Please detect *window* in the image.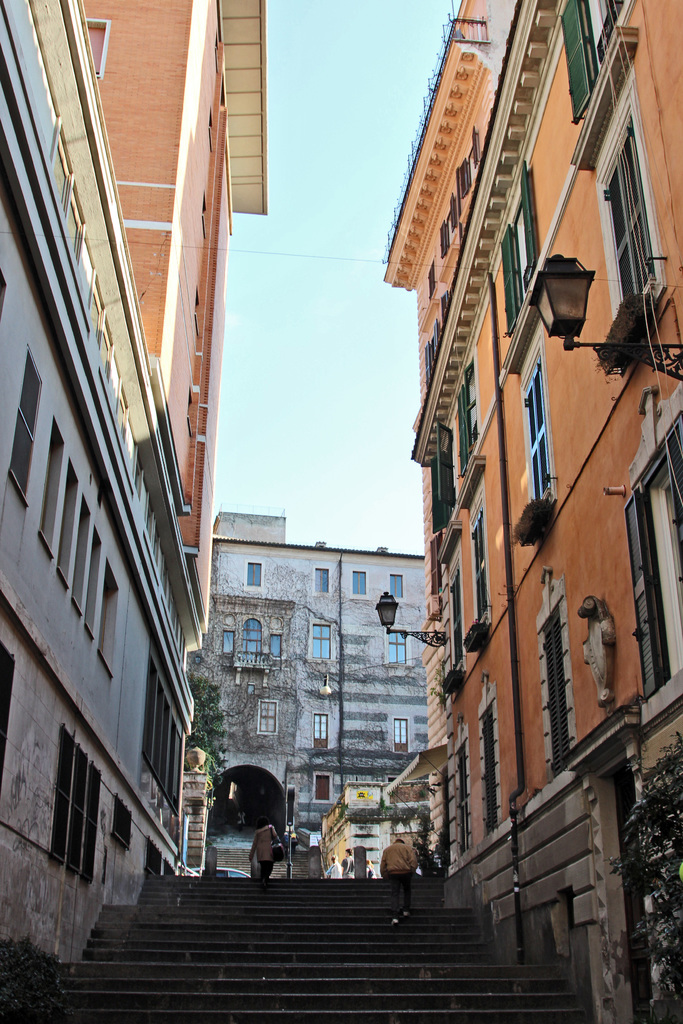
470:510:495:622.
